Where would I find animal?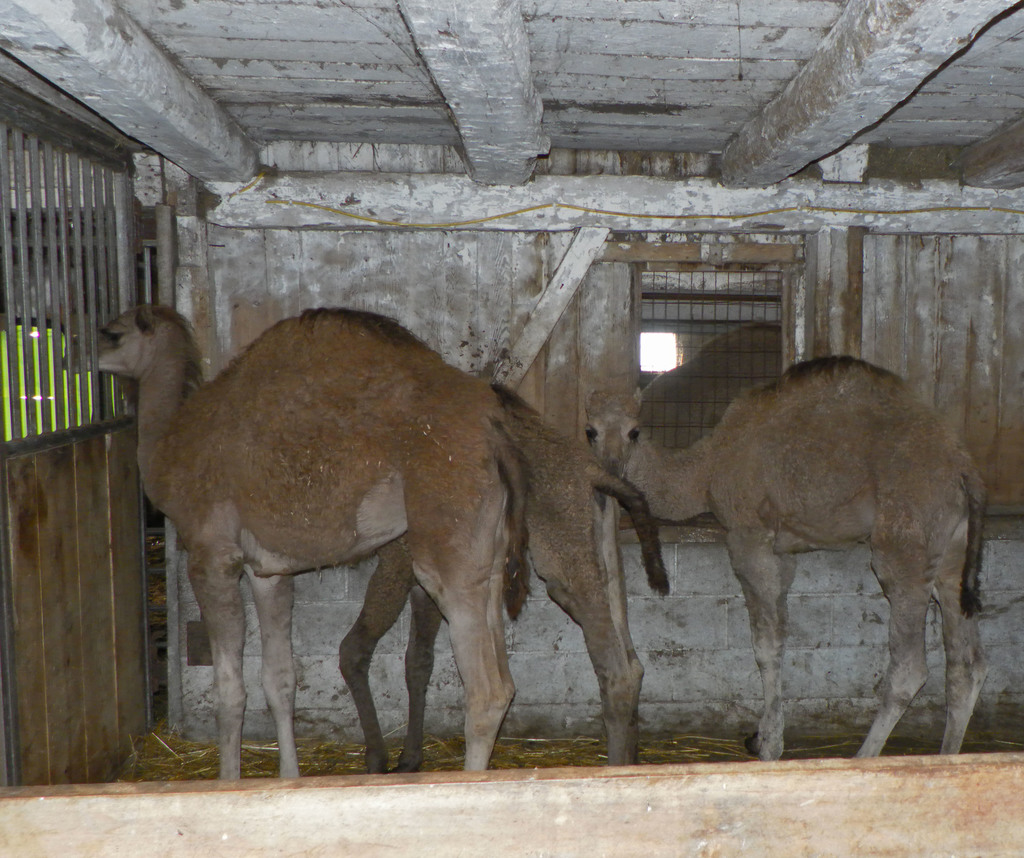
At crop(579, 354, 990, 771).
